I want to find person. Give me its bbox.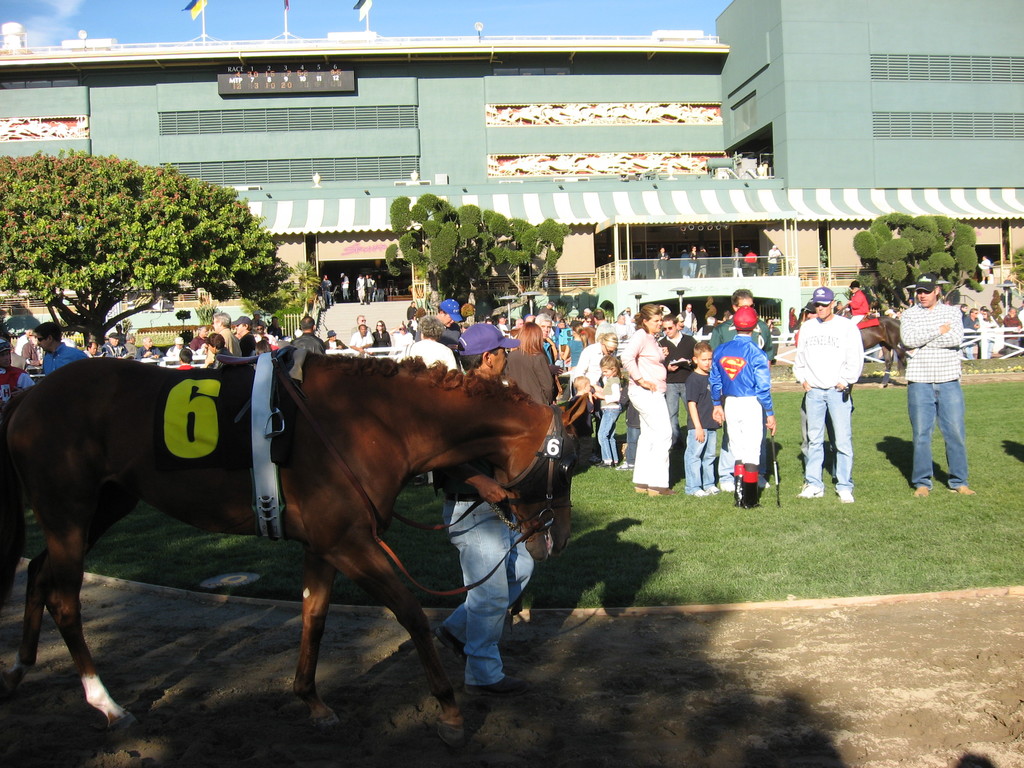
698/250/714/274.
